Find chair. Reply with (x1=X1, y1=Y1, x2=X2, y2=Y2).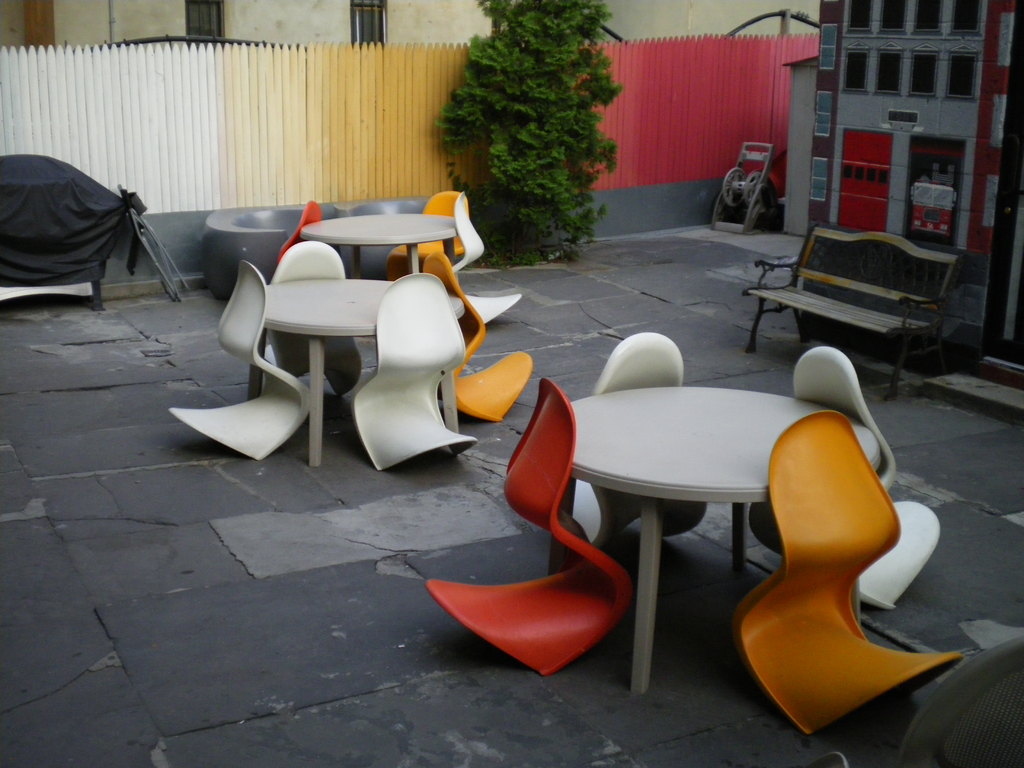
(x1=451, y1=189, x2=522, y2=326).
